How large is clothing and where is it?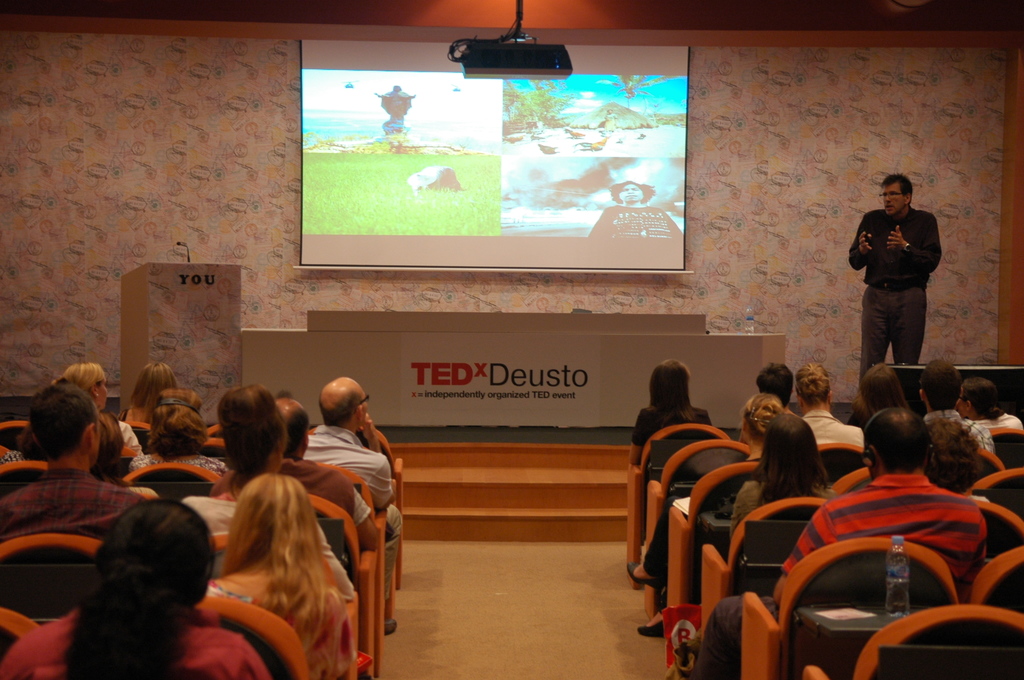
Bounding box: left=801, top=408, right=864, bottom=448.
